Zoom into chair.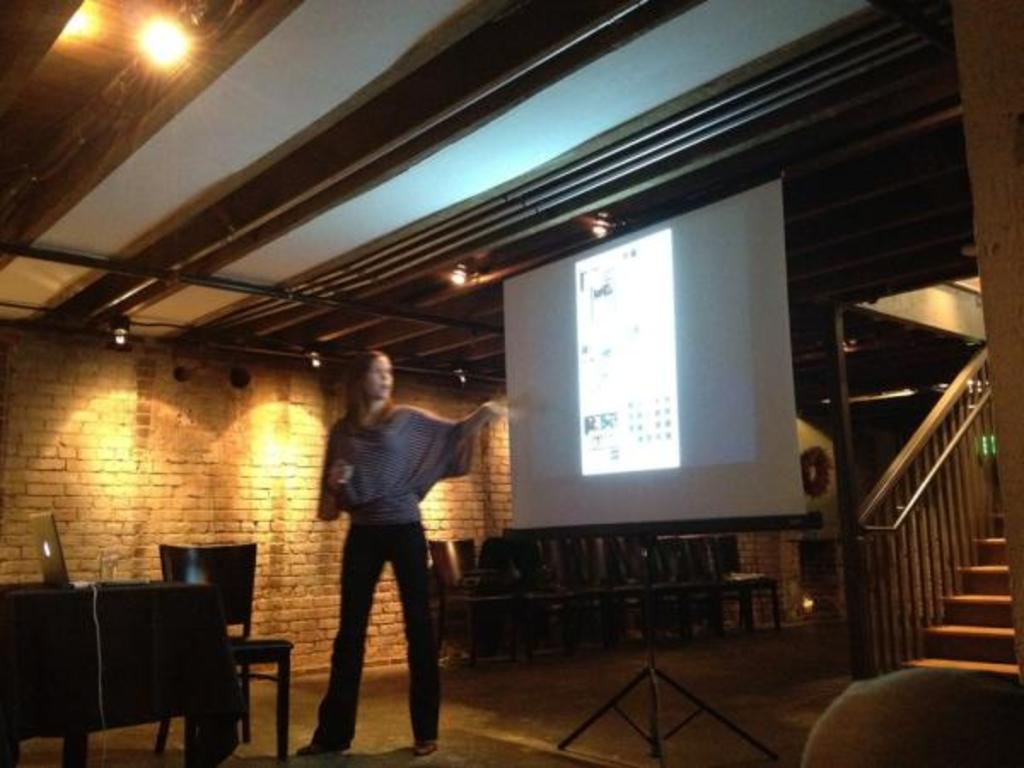
Zoom target: x1=521, y1=529, x2=584, y2=657.
